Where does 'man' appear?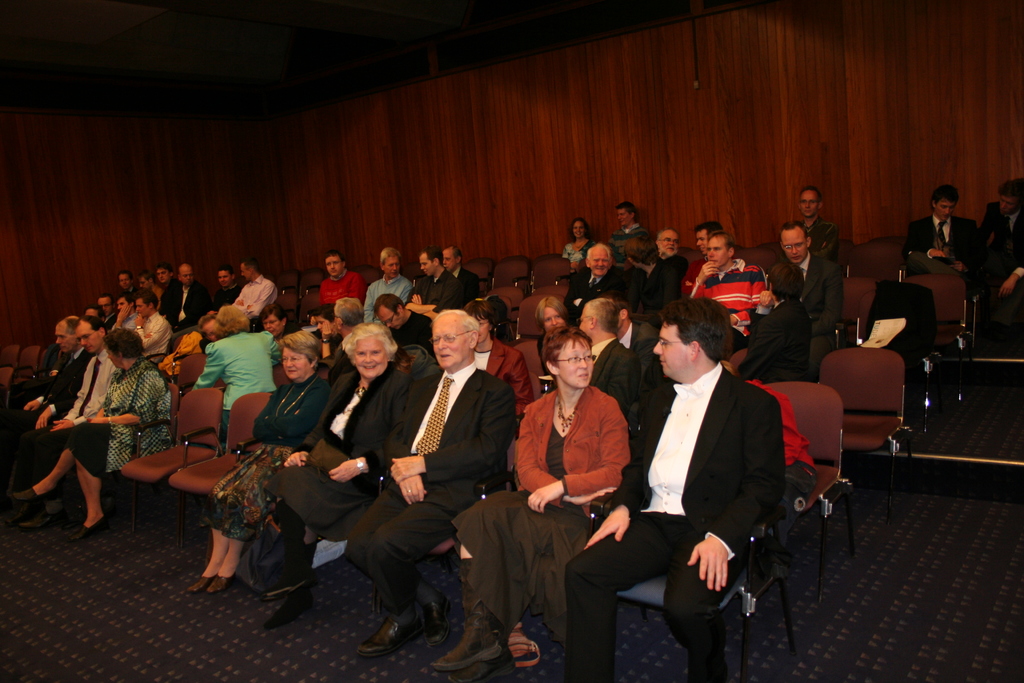
Appears at rect(692, 218, 721, 281).
